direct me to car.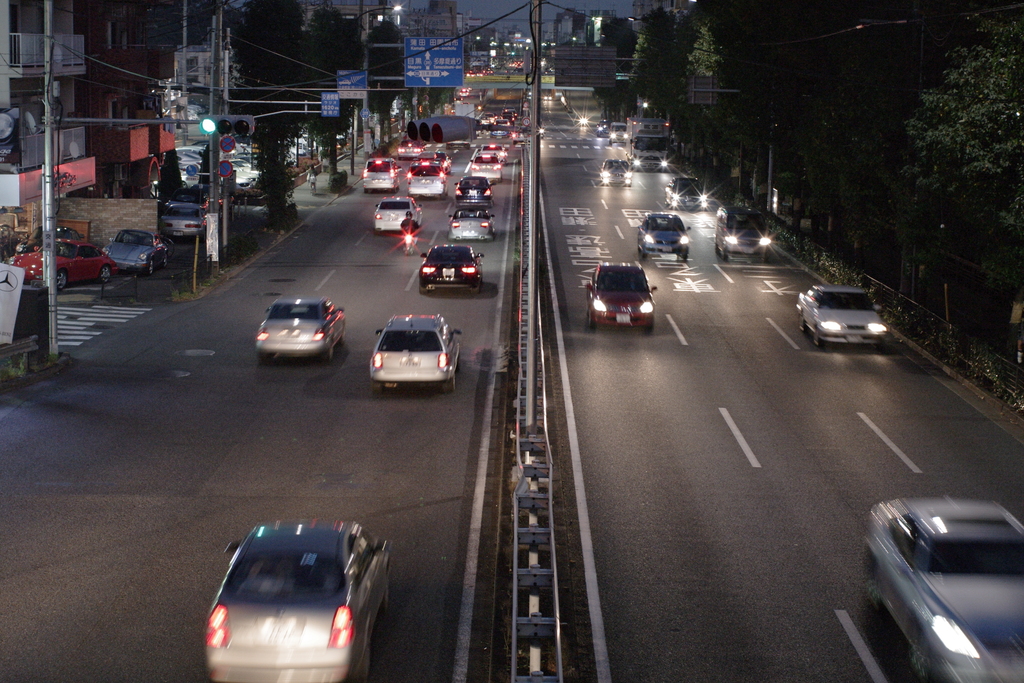
Direction: pyautogui.locateOnScreen(661, 177, 708, 207).
